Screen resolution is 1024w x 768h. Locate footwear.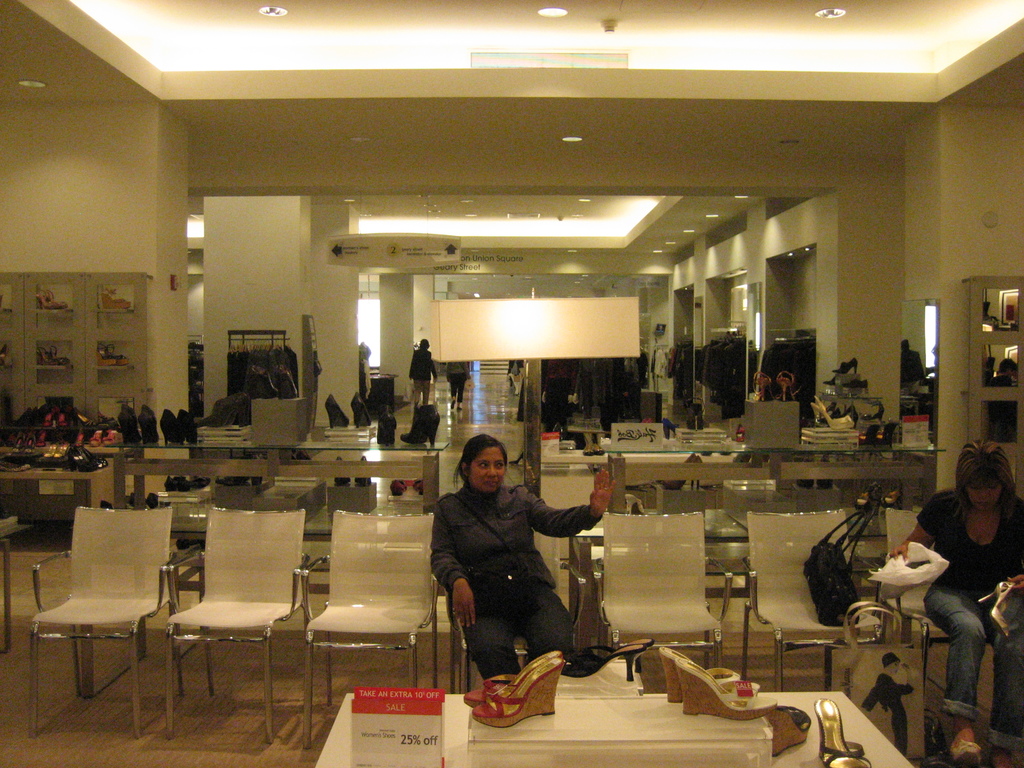
[x1=278, y1=368, x2=297, y2=399].
